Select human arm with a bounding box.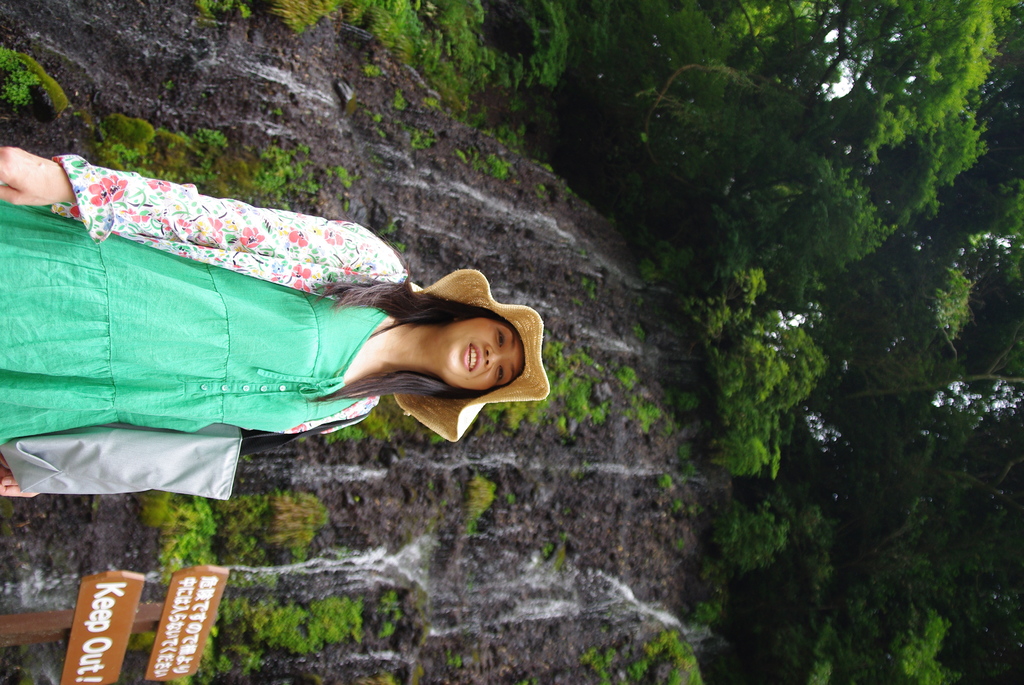
bbox=[0, 169, 399, 296].
